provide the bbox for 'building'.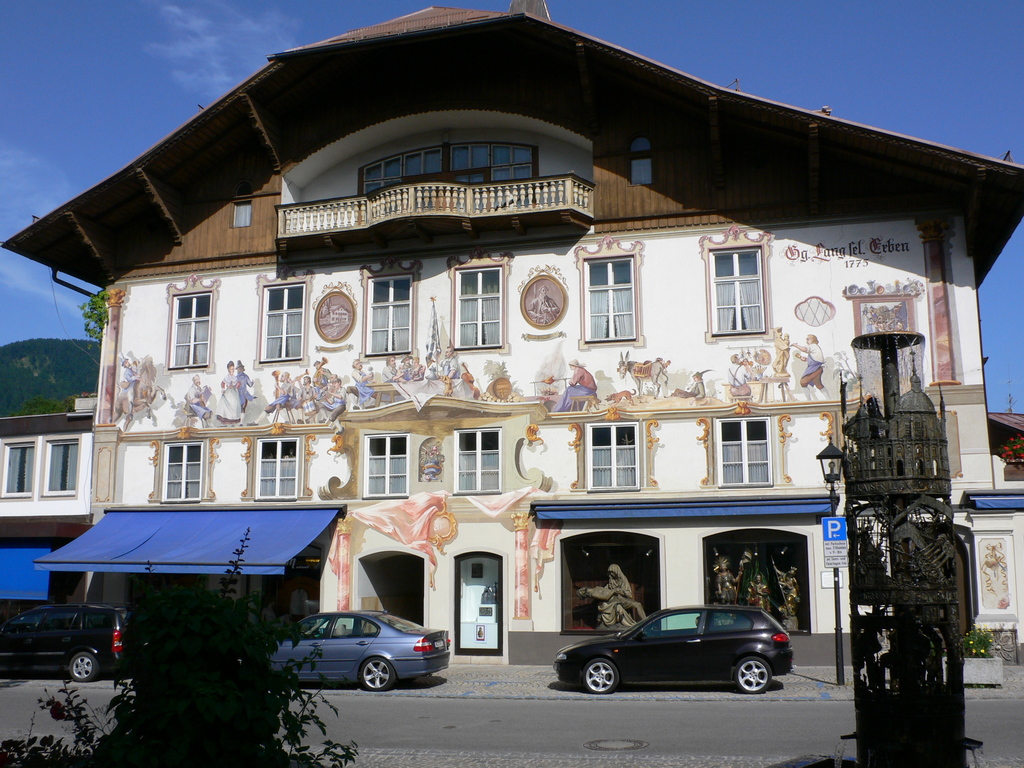
{"x1": 3, "y1": 0, "x2": 1023, "y2": 676}.
